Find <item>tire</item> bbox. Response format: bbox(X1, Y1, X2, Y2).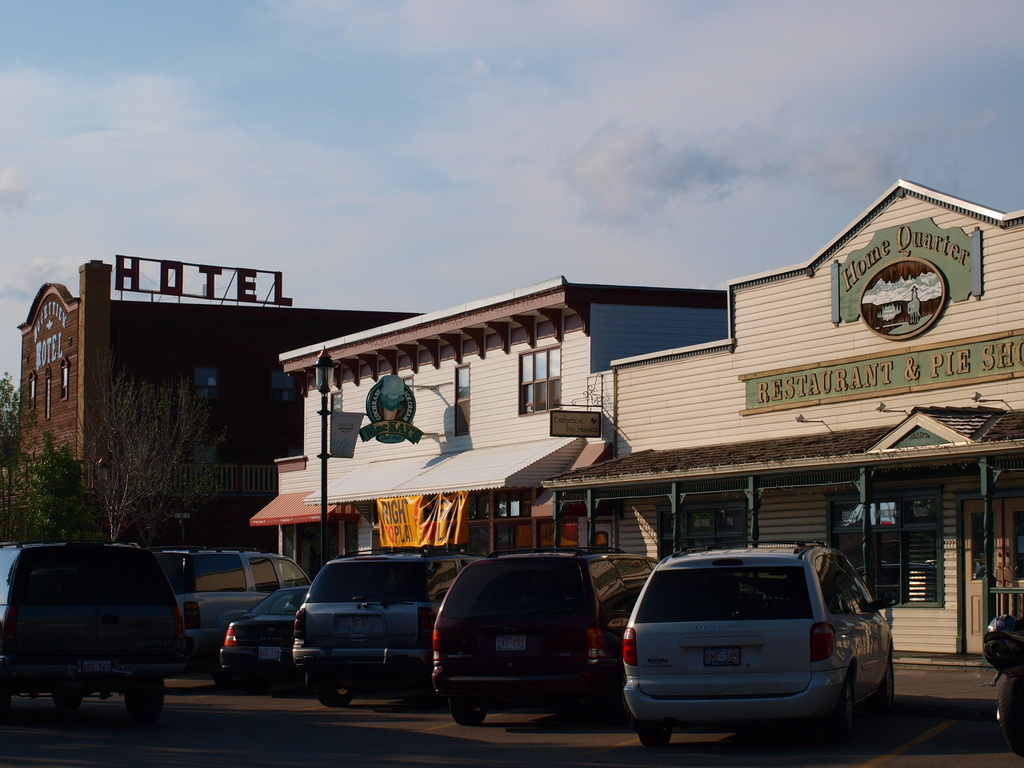
bbox(997, 673, 1023, 751).
